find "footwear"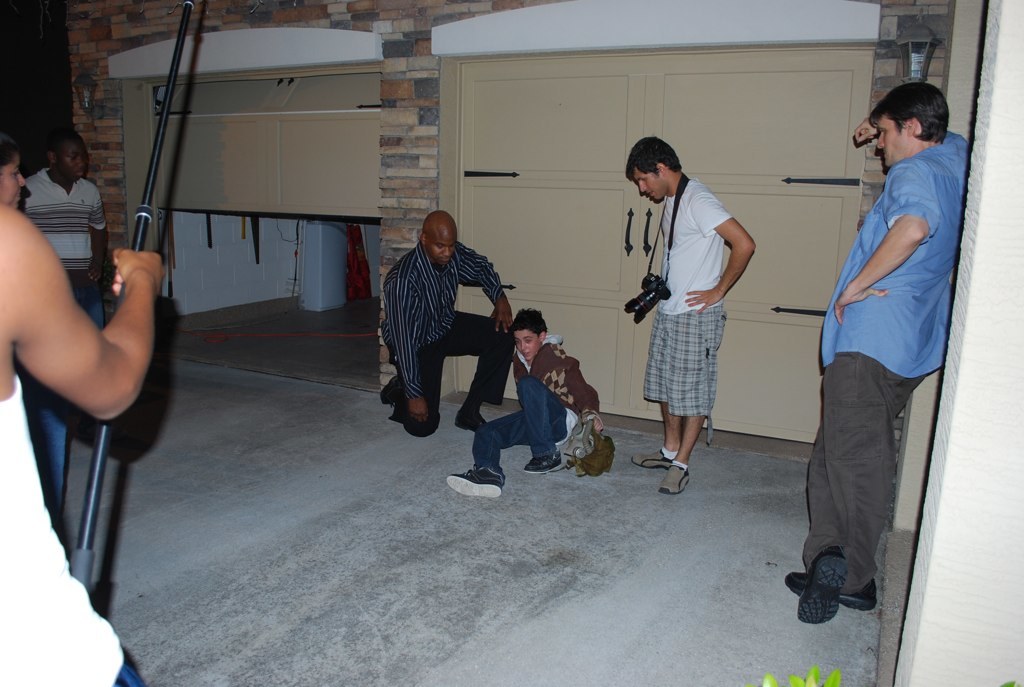
[x1=526, y1=449, x2=562, y2=472]
